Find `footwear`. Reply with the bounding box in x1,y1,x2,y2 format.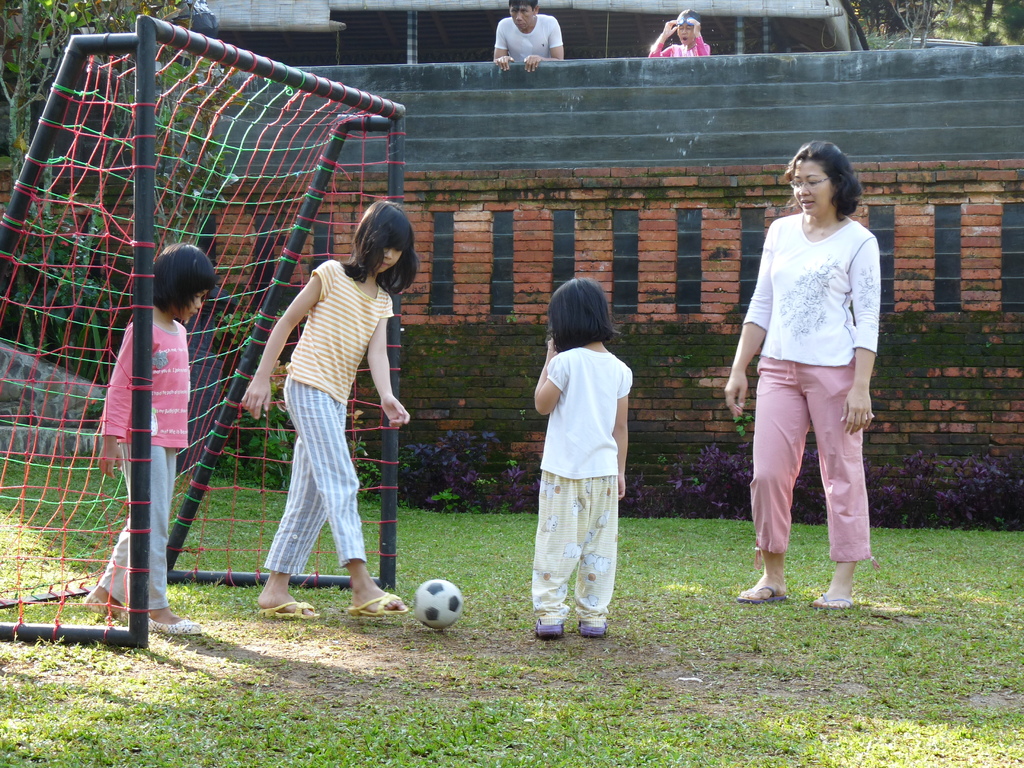
259,599,316,619.
